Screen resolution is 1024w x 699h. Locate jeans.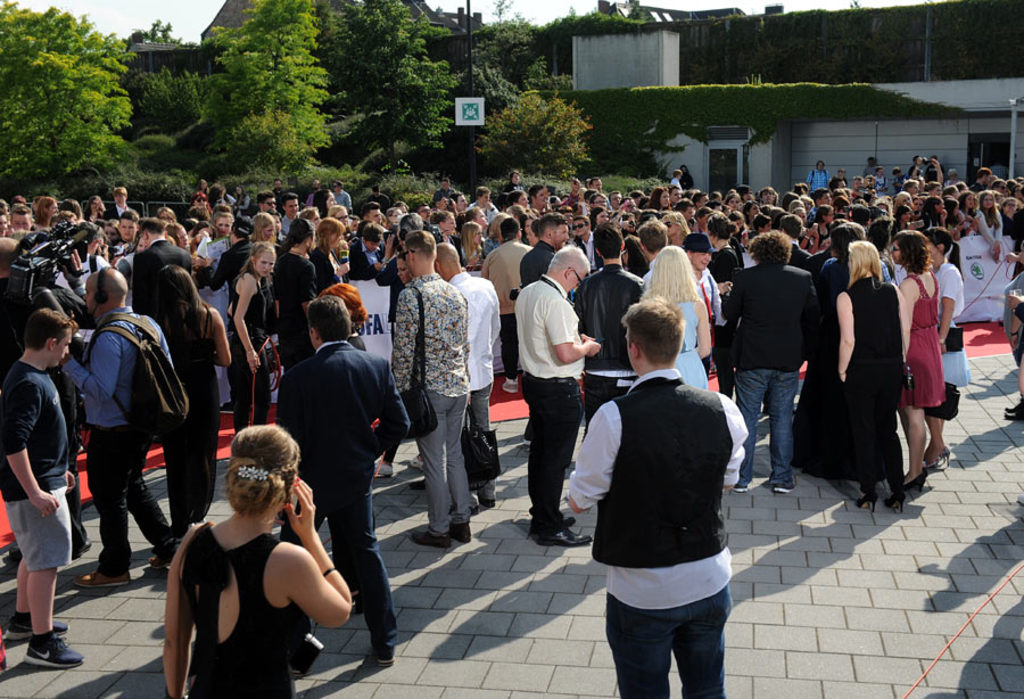
pyautogui.locateOnScreen(89, 416, 172, 568).
